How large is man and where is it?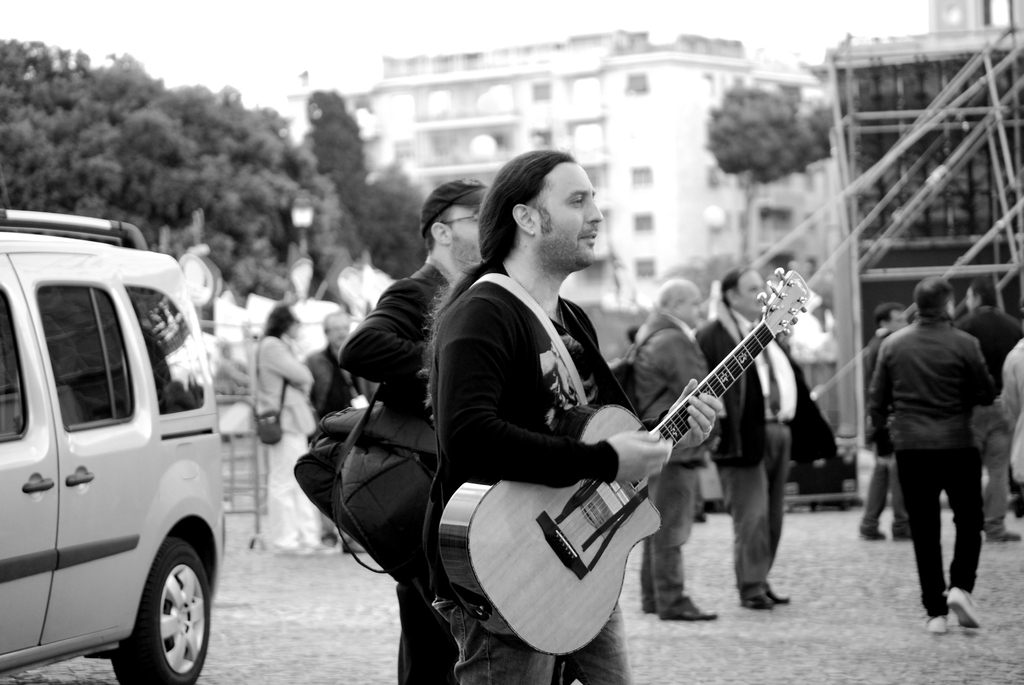
Bounding box: select_region(861, 271, 1007, 634).
